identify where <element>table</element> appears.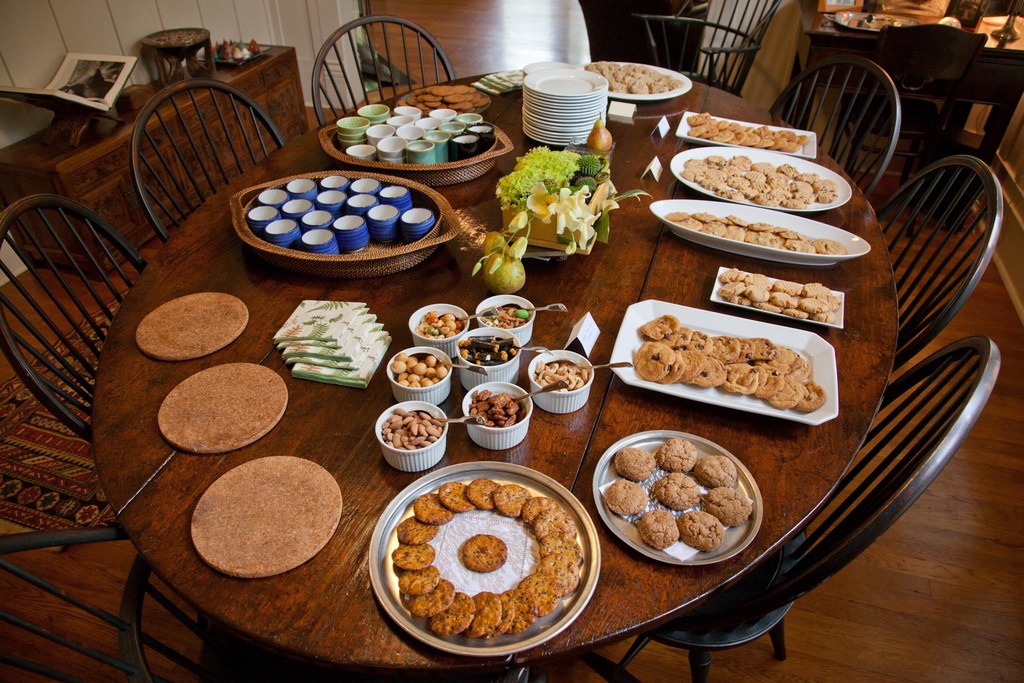
Appears at <bbox>797, 0, 1023, 220</bbox>.
